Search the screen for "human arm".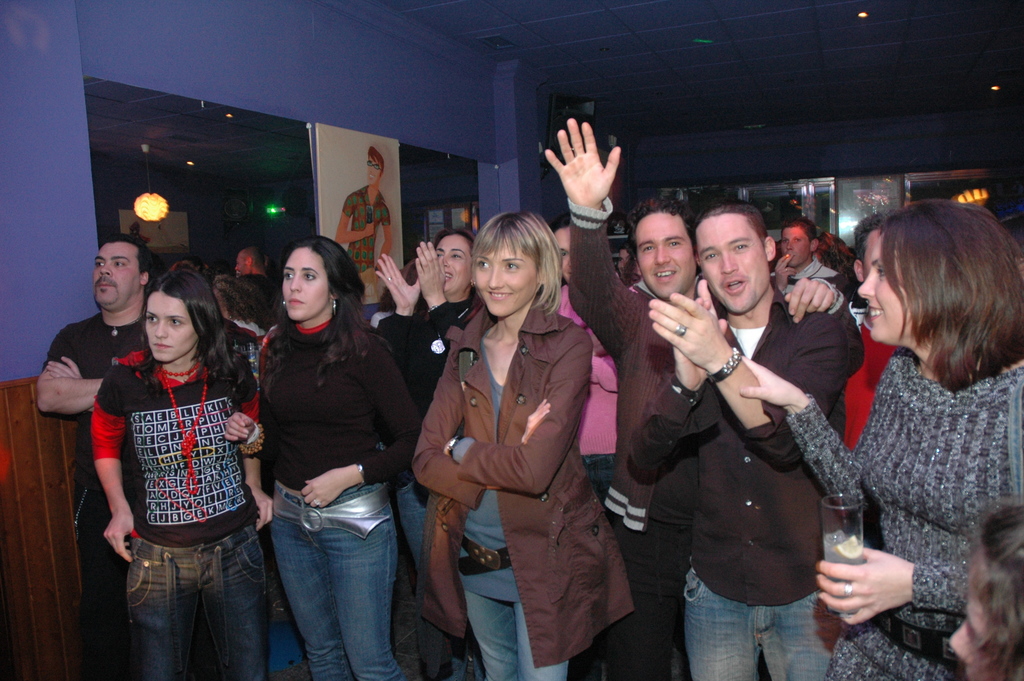
Found at 225/408/268/448.
